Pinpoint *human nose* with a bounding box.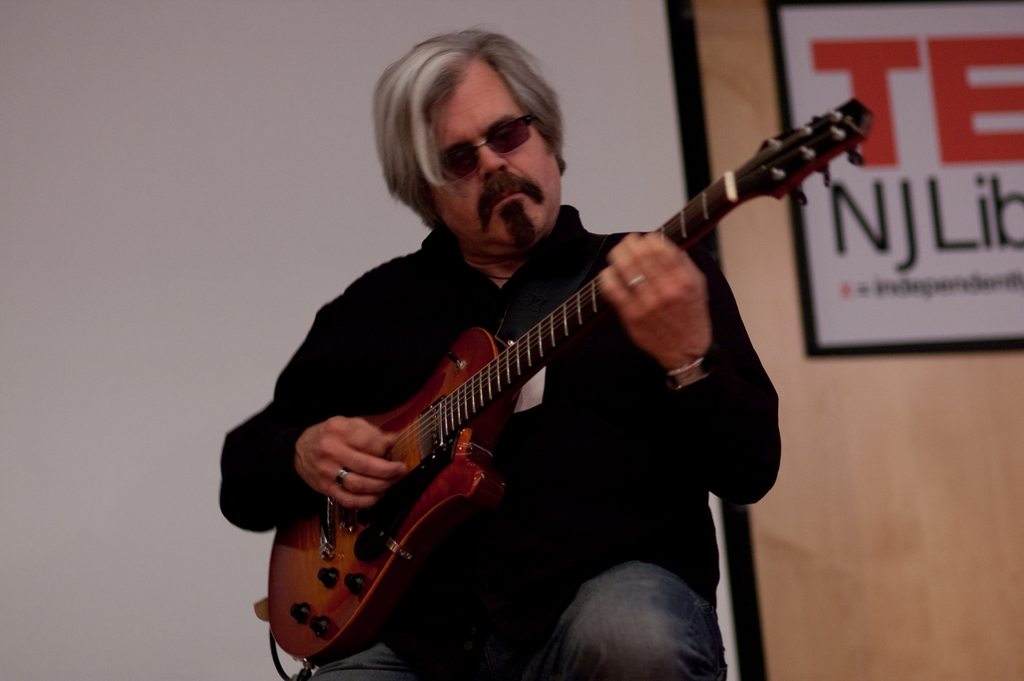
left=476, top=138, right=509, bottom=185.
